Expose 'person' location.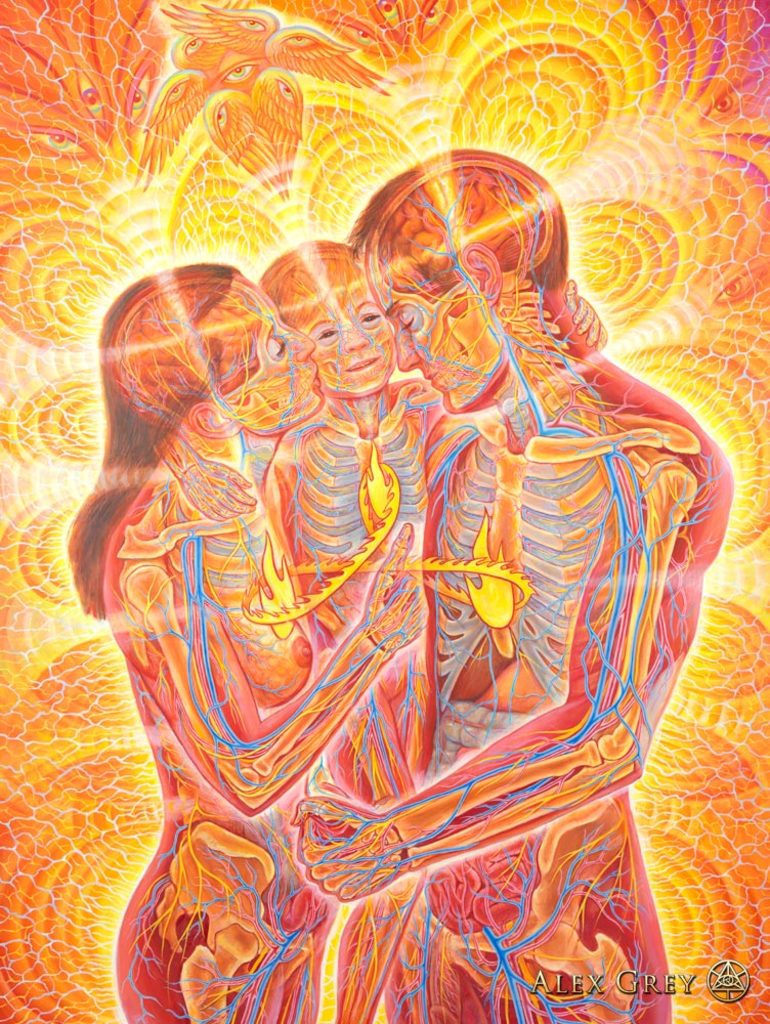
Exposed at bbox(67, 267, 427, 1018).
